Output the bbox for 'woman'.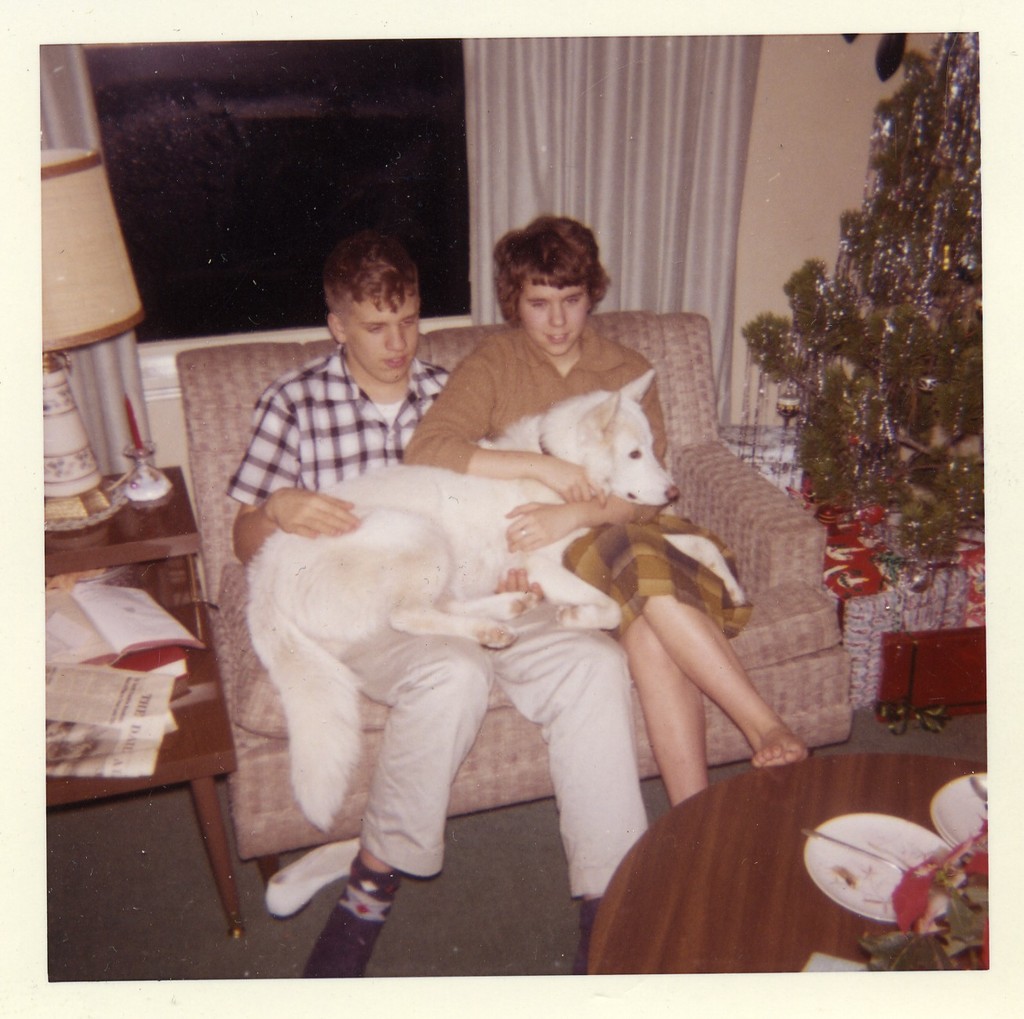
393, 210, 817, 802.
